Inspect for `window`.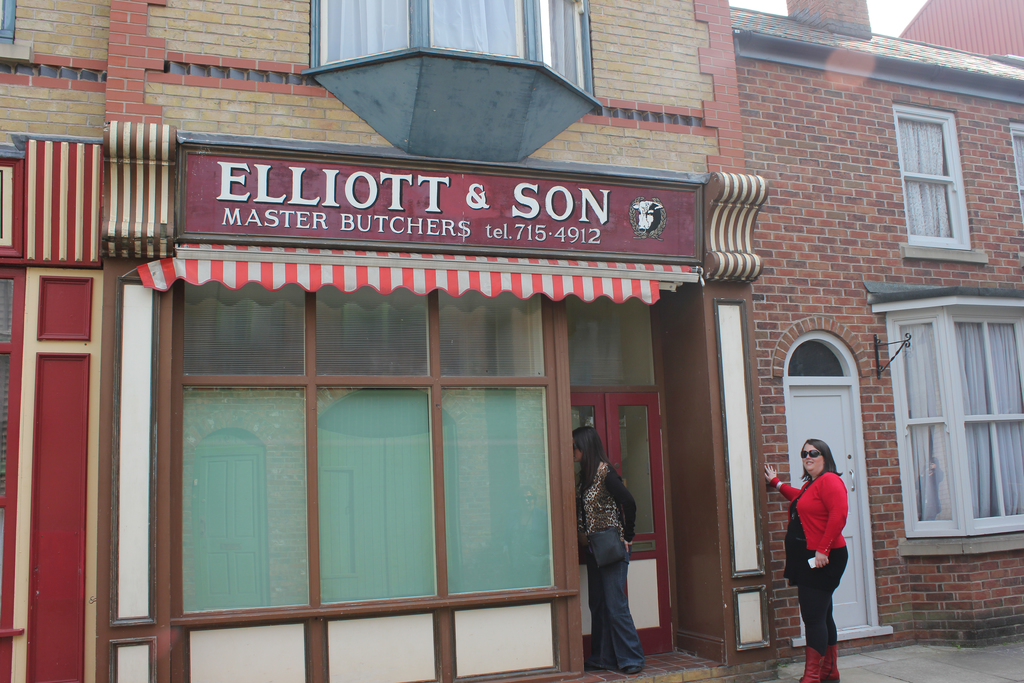
Inspection: pyautogui.locateOnScreen(316, 0, 580, 85).
